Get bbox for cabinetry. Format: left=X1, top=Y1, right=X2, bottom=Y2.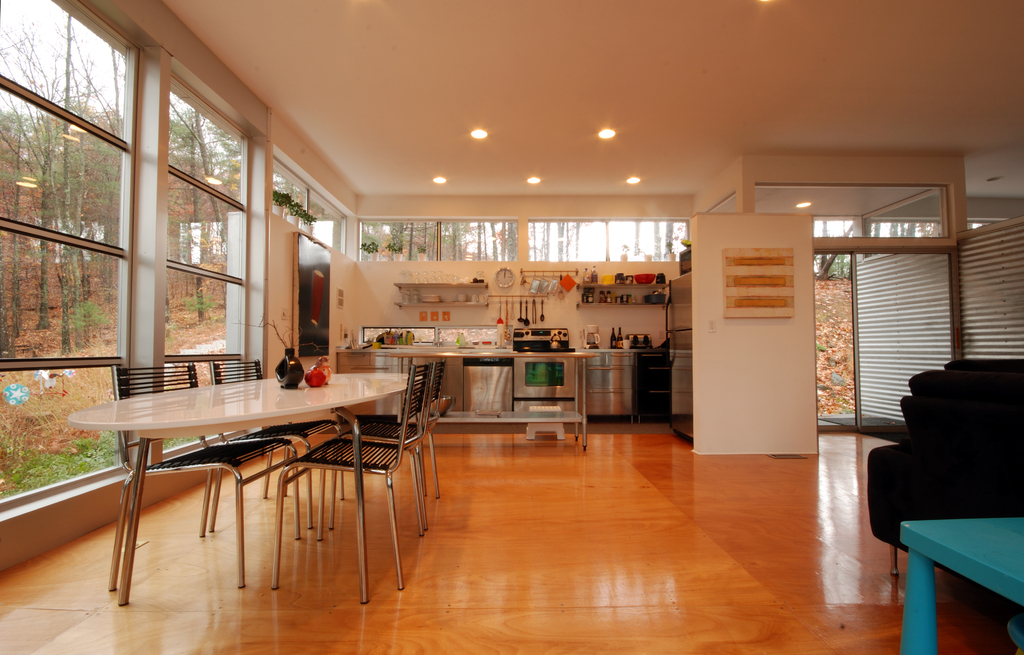
left=574, top=283, right=689, bottom=313.
